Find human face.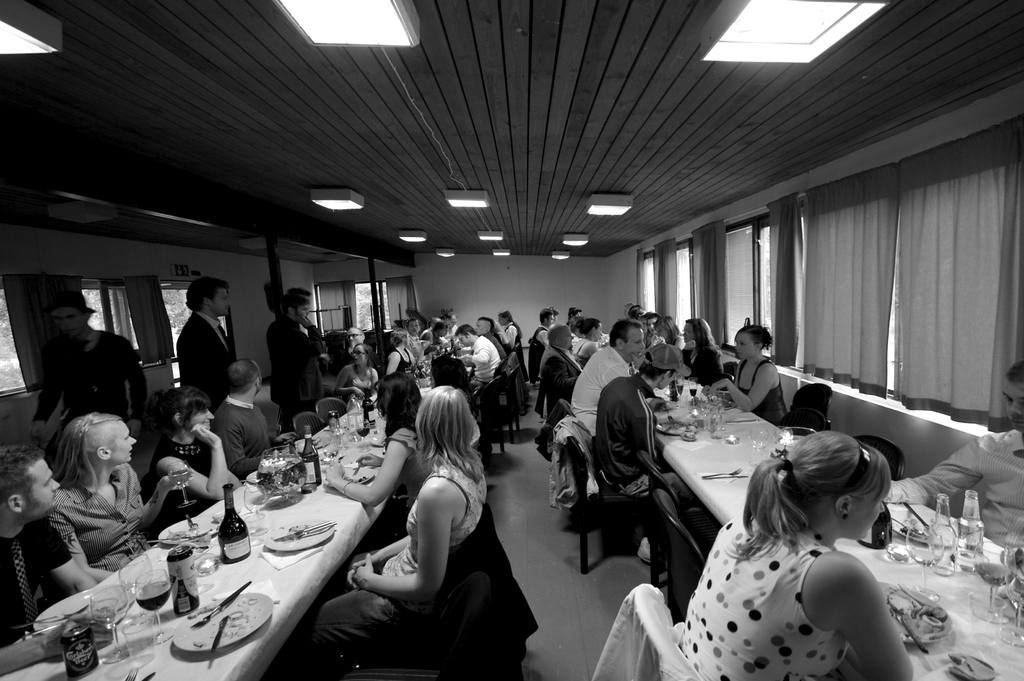
crop(215, 287, 230, 319).
